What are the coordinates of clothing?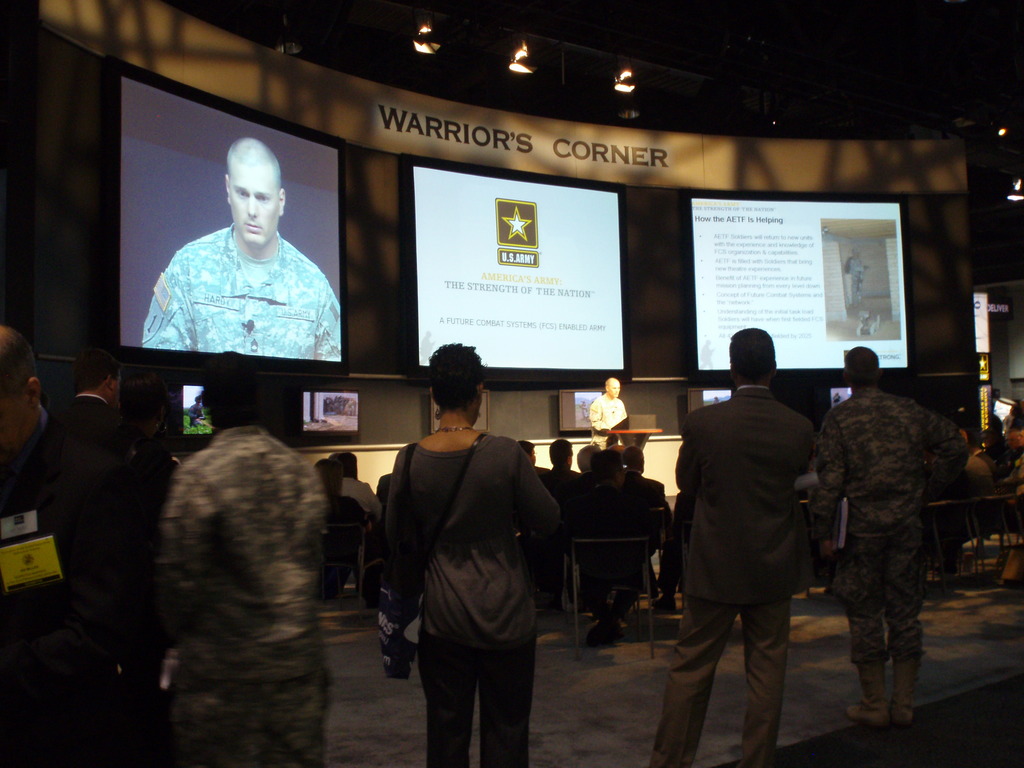
bbox(657, 381, 822, 767).
